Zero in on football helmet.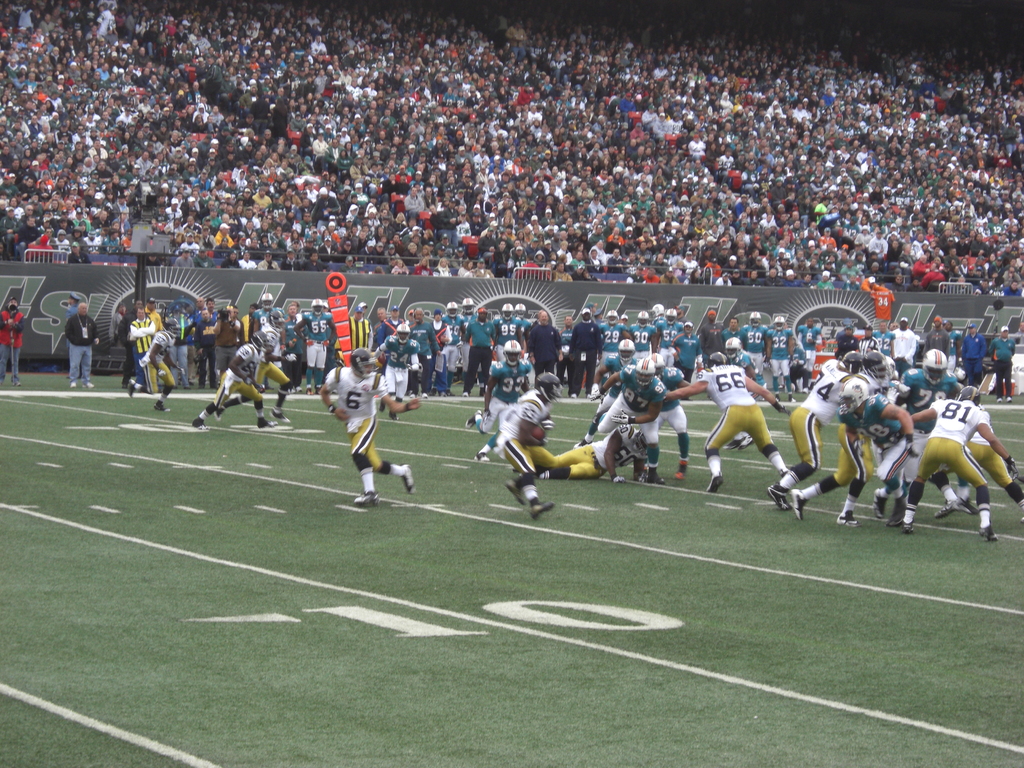
Zeroed in: x1=922 y1=349 x2=951 y2=383.
